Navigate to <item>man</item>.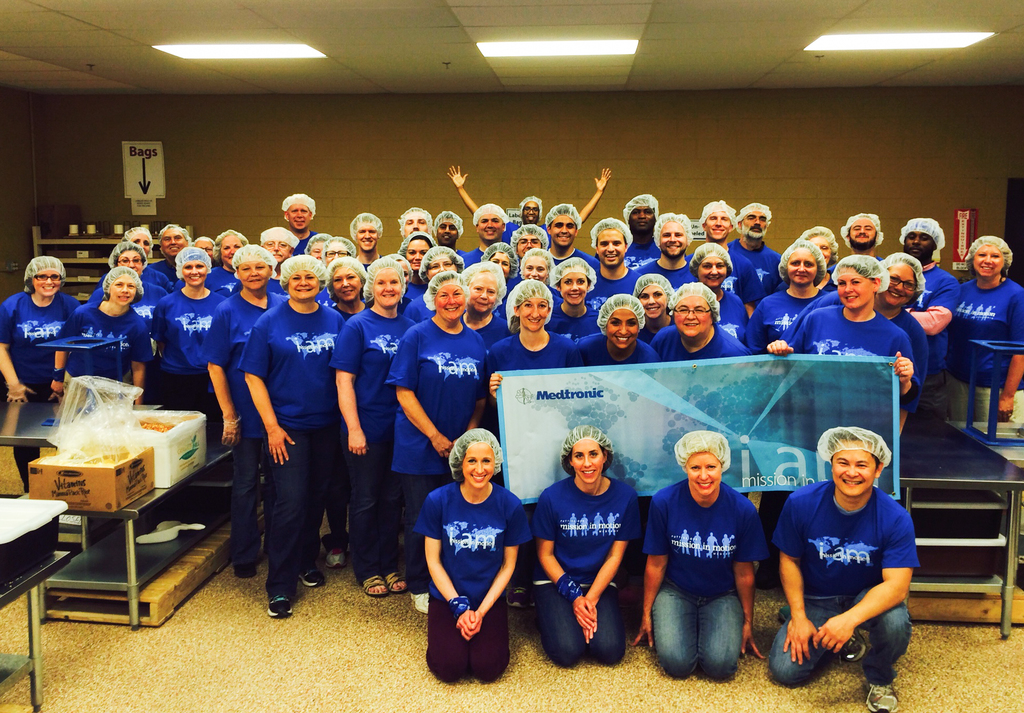
Navigation target: left=838, top=212, right=885, bottom=262.
